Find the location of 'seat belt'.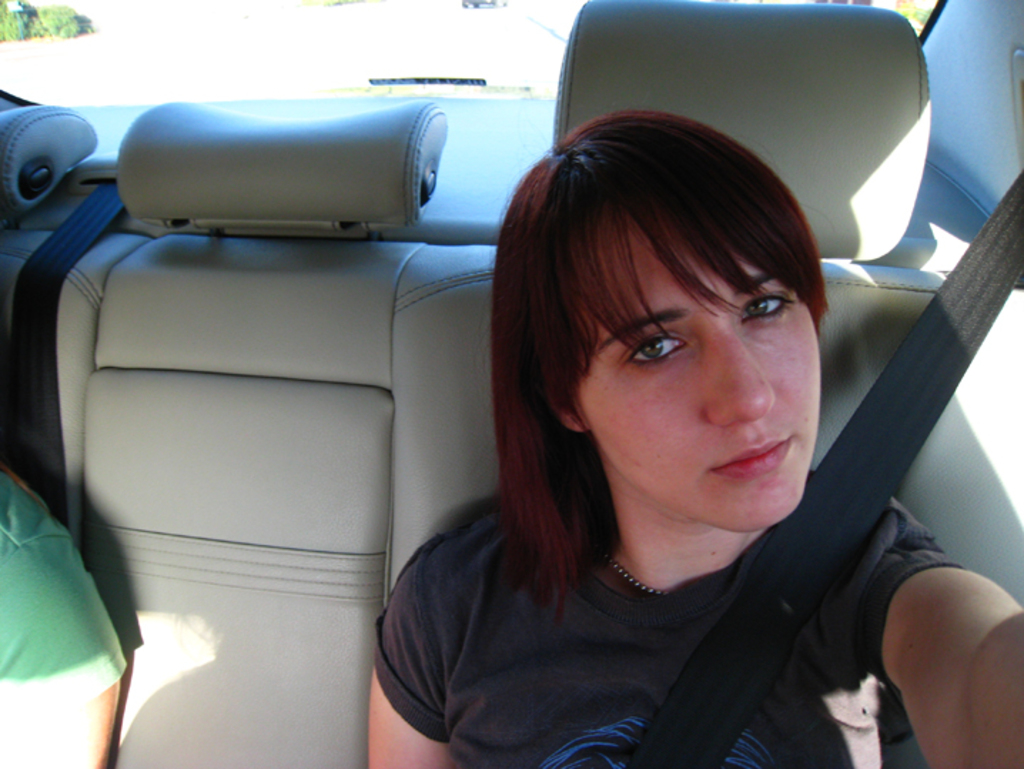
Location: pyautogui.locateOnScreen(0, 168, 126, 528).
